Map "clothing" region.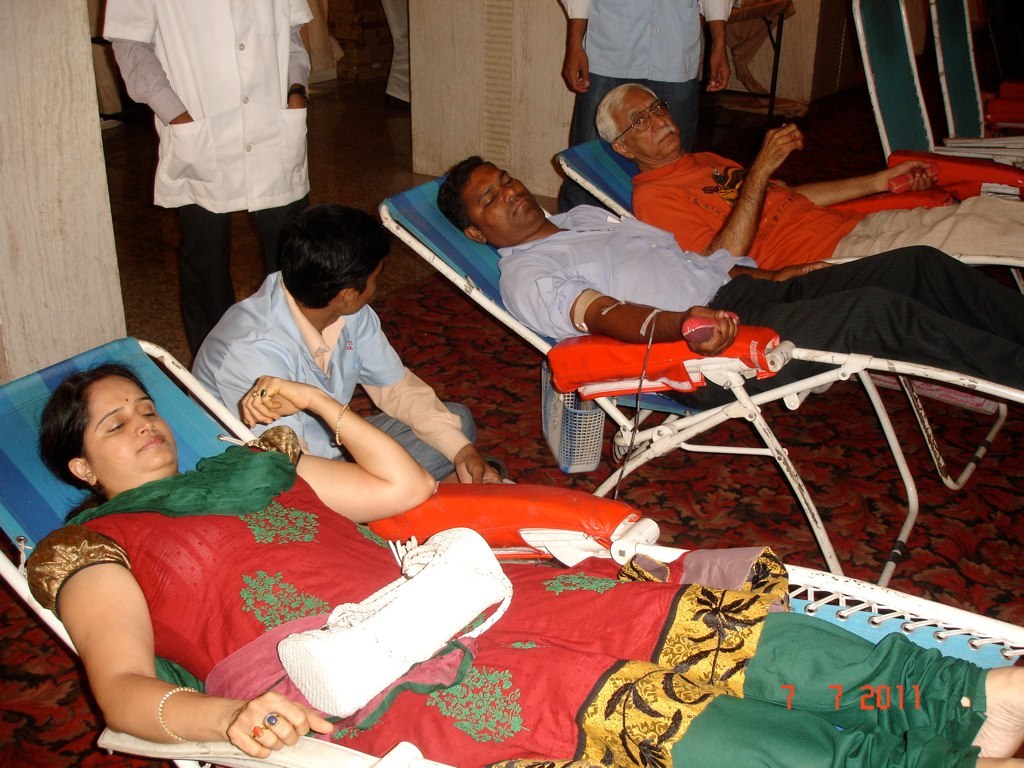
Mapped to (left=622, top=142, right=1023, bottom=270).
